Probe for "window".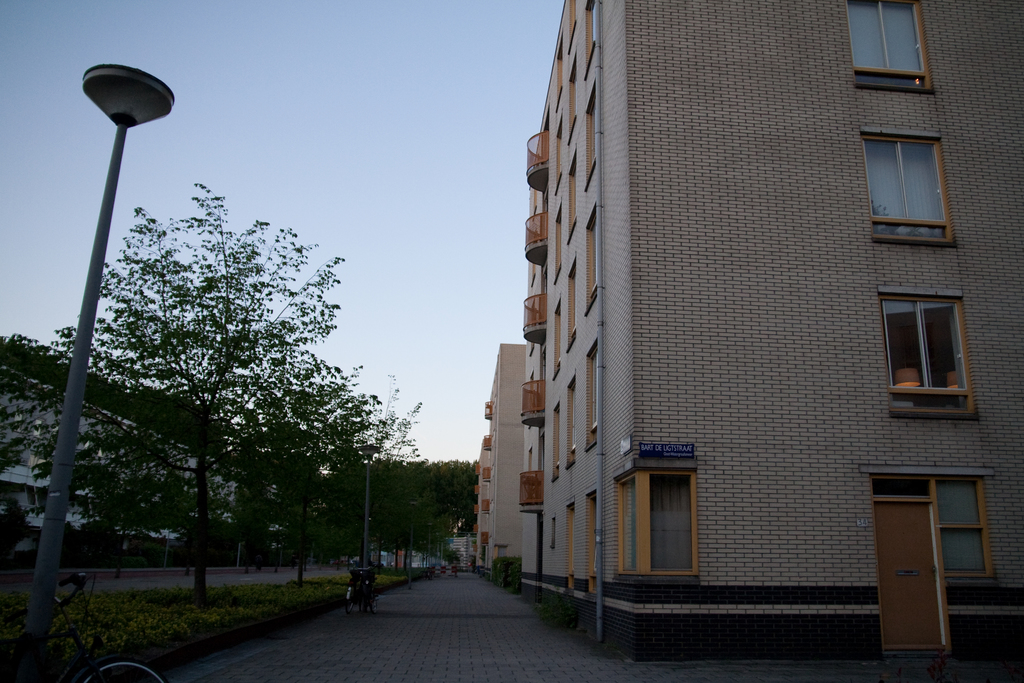
Probe result: <region>567, 506, 575, 588</region>.
